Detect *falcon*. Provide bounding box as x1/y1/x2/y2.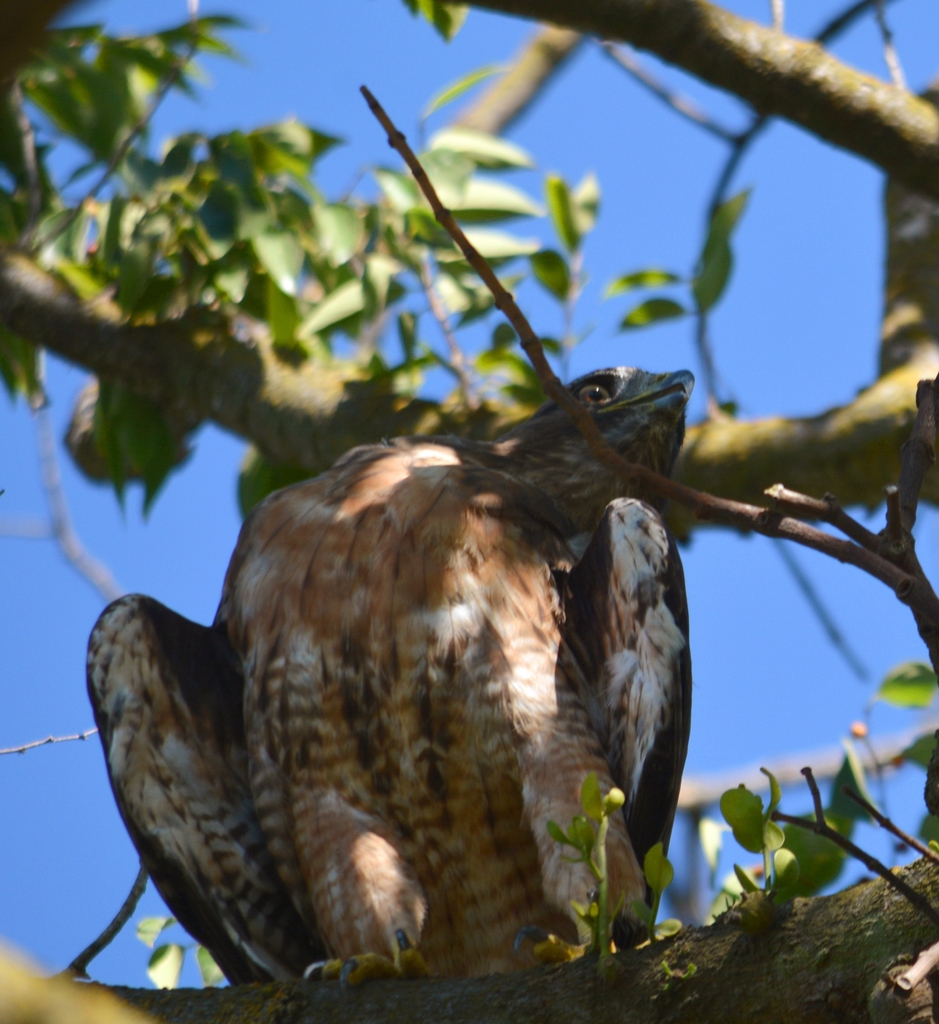
81/364/700/1001.
